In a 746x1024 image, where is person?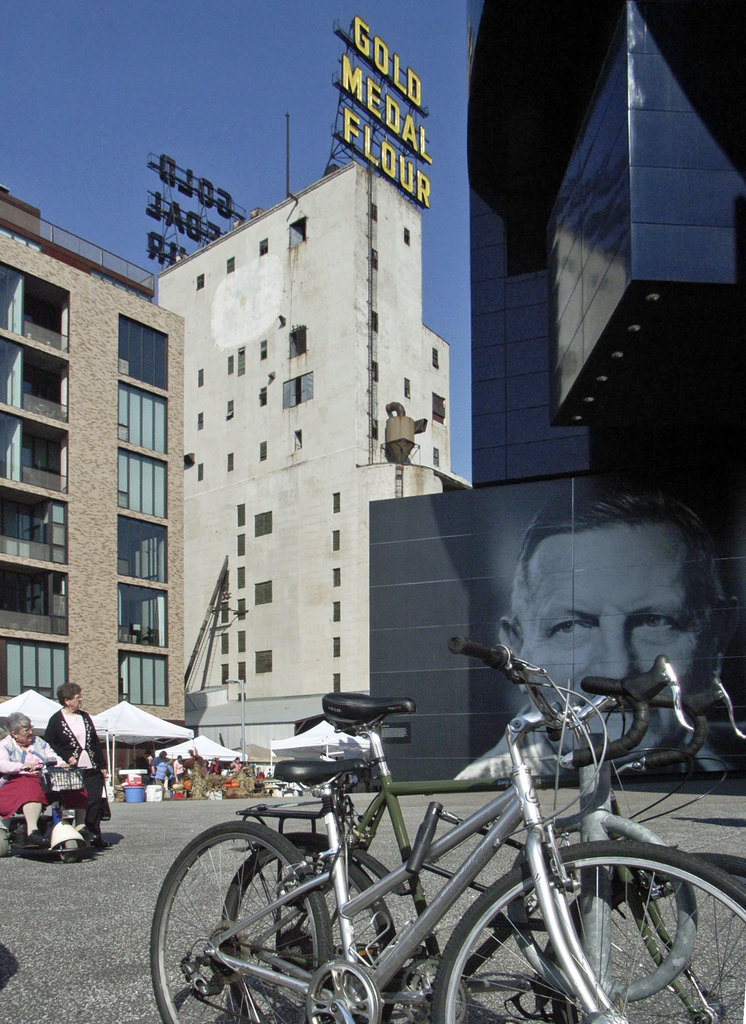
Rect(467, 465, 742, 845).
